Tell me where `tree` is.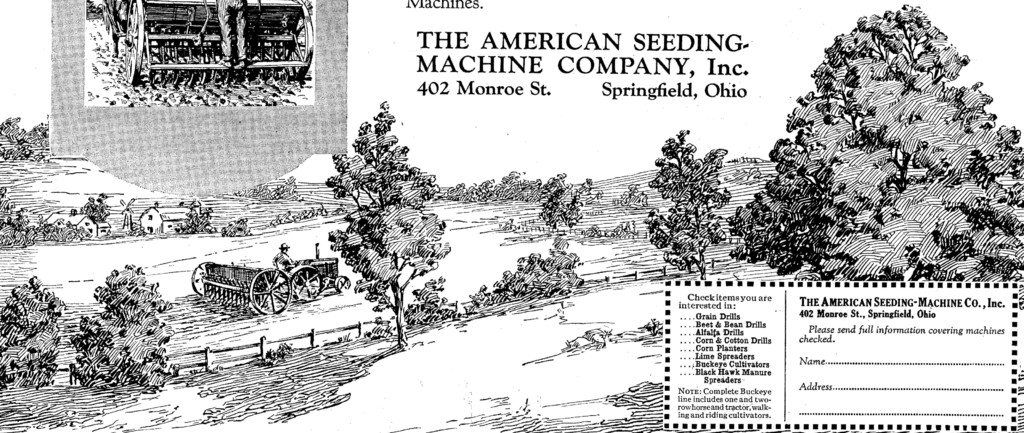
`tree` is at 0,272,77,390.
